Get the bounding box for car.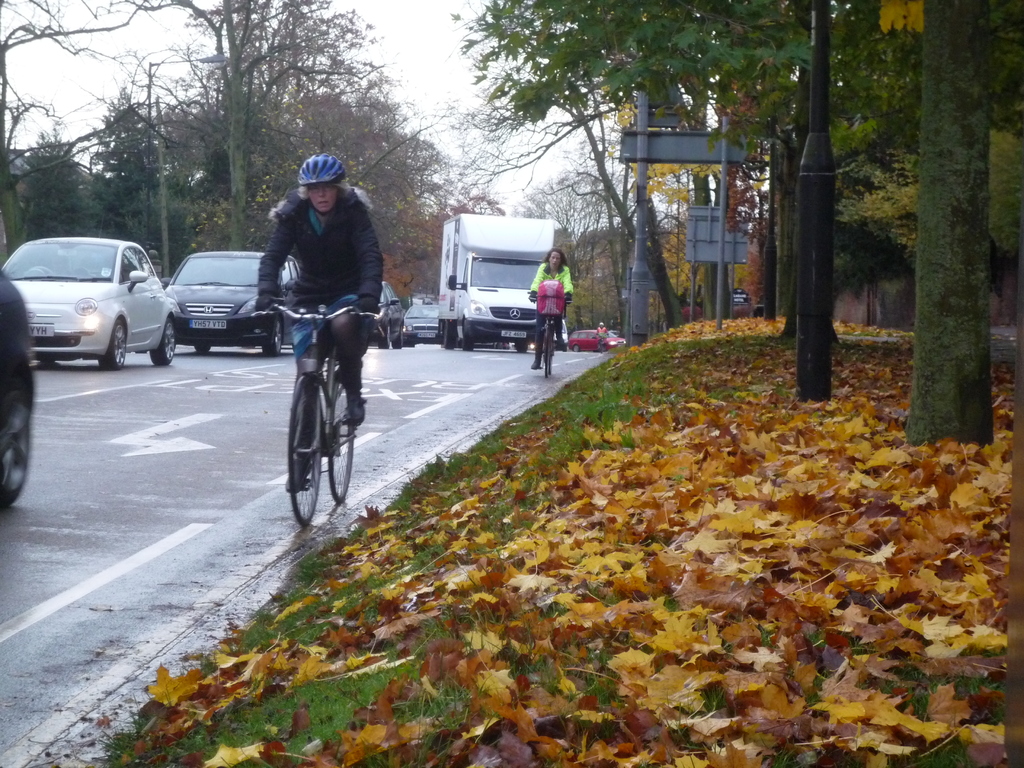
{"left": 568, "top": 327, "right": 624, "bottom": 349}.
